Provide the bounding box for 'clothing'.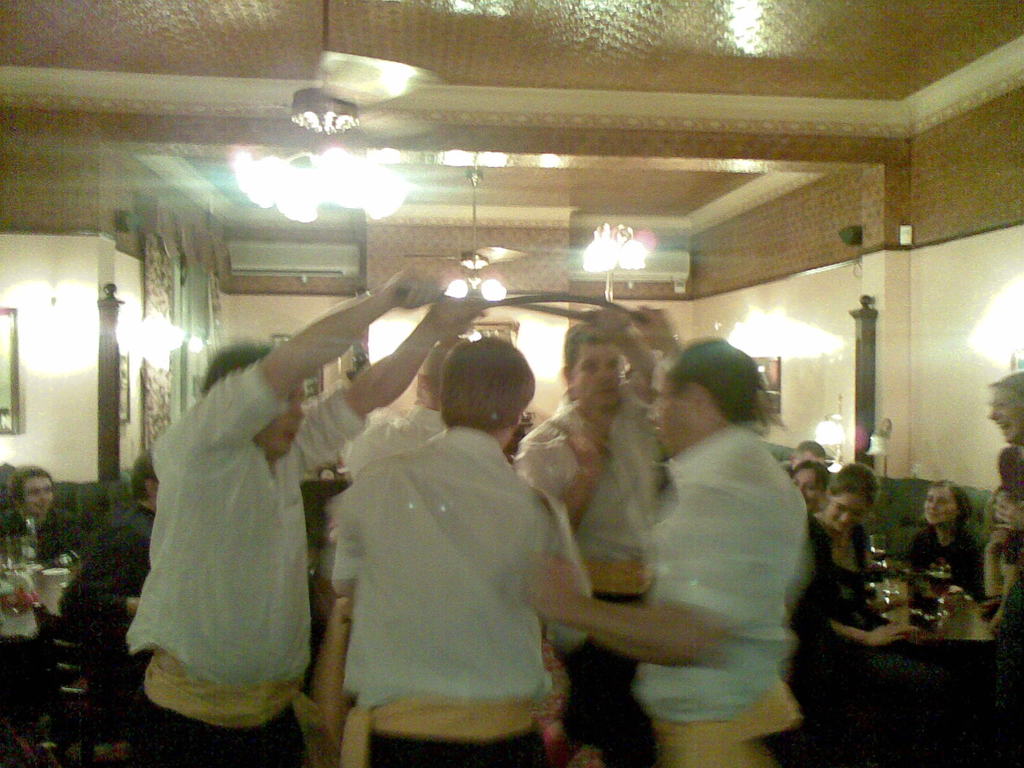
(x1=315, y1=368, x2=592, y2=742).
